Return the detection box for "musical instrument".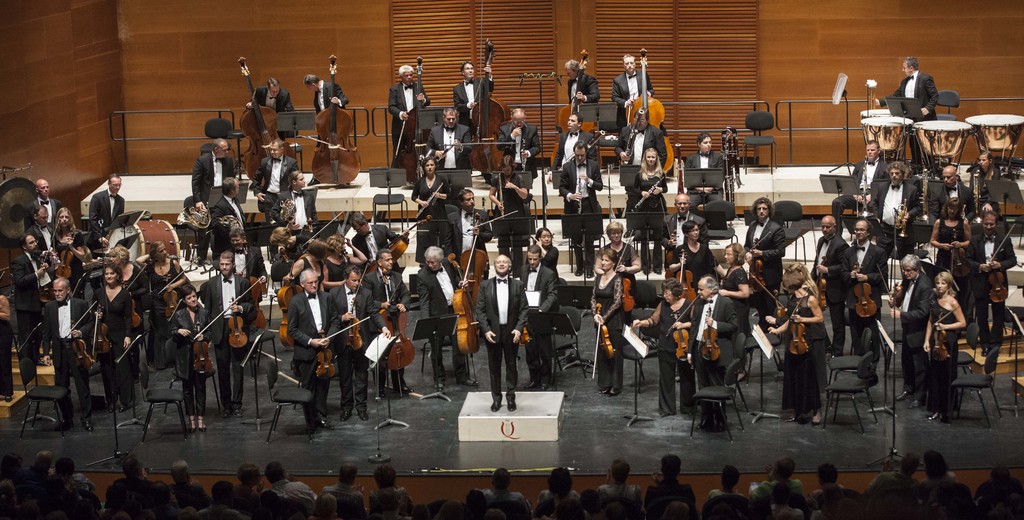
x1=916, y1=163, x2=929, y2=222.
